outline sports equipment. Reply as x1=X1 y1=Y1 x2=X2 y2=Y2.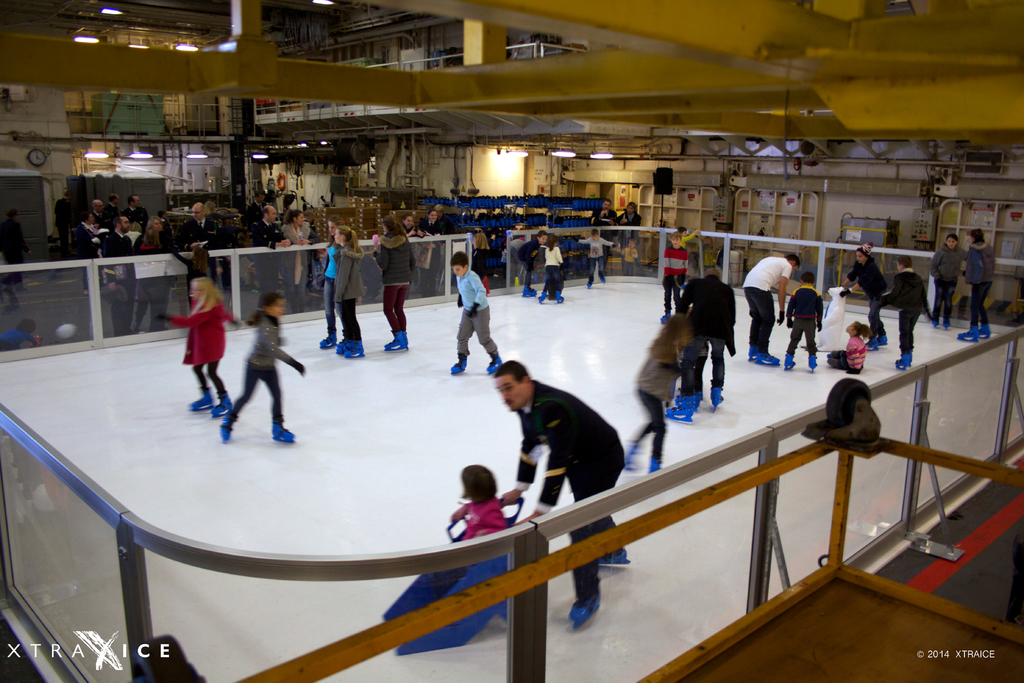
x1=568 y1=593 x2=604 y2=632.
